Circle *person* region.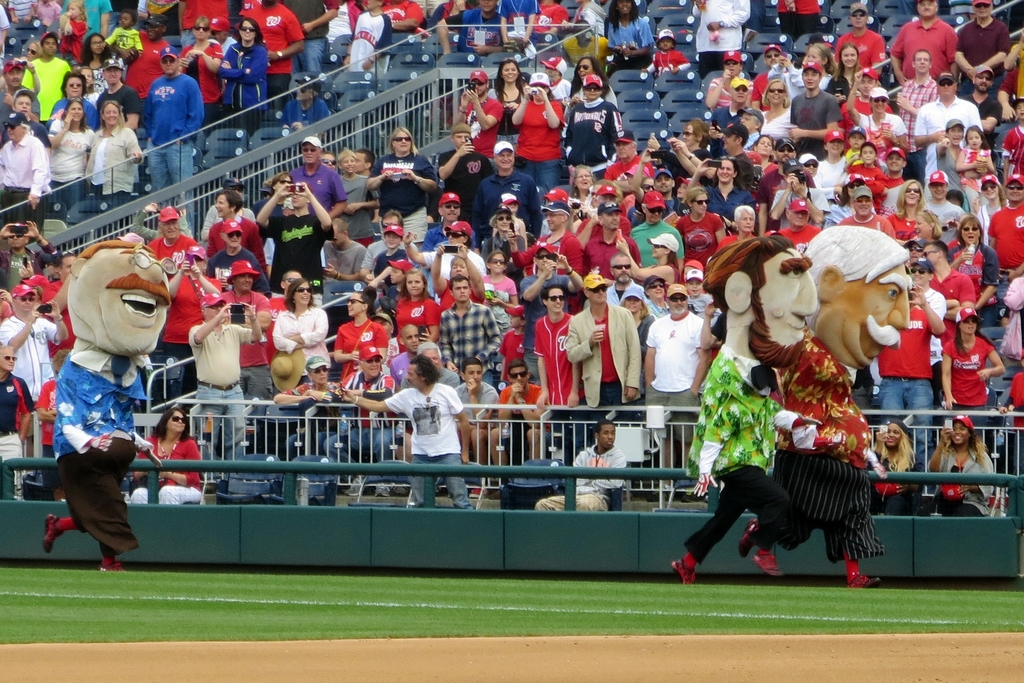
Region: 954,0,1012,100.
